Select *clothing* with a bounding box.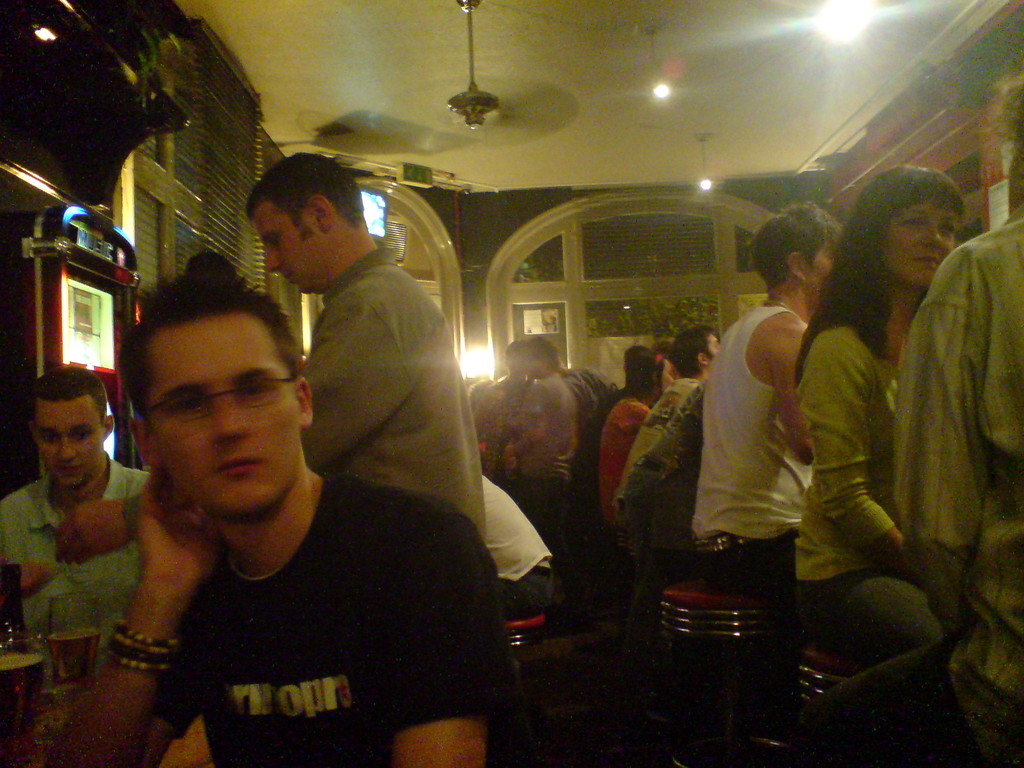
(118,248,492,548).
